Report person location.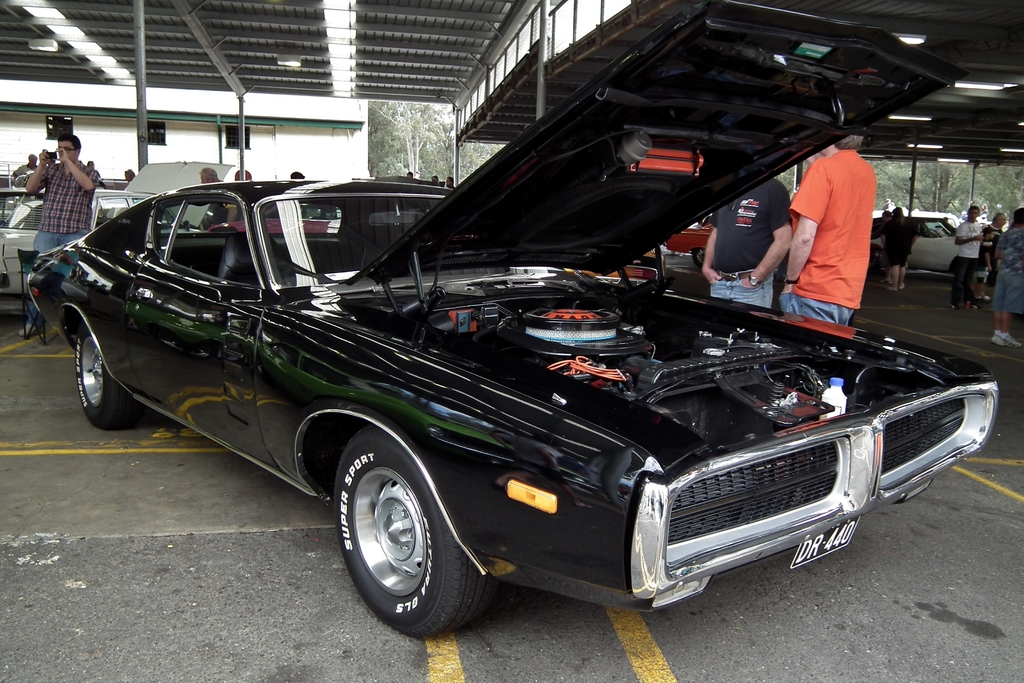
Report: bbox(886, 202, 910, 297).
